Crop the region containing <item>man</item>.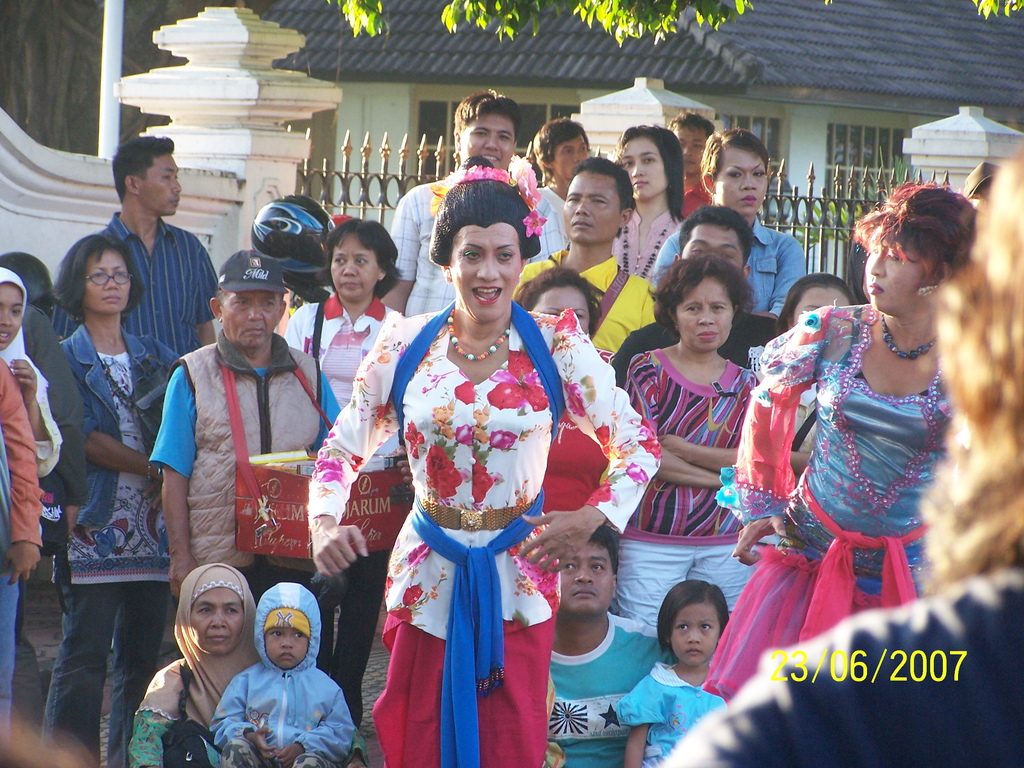
Crop region: rect(54, 129, 229, 366).
